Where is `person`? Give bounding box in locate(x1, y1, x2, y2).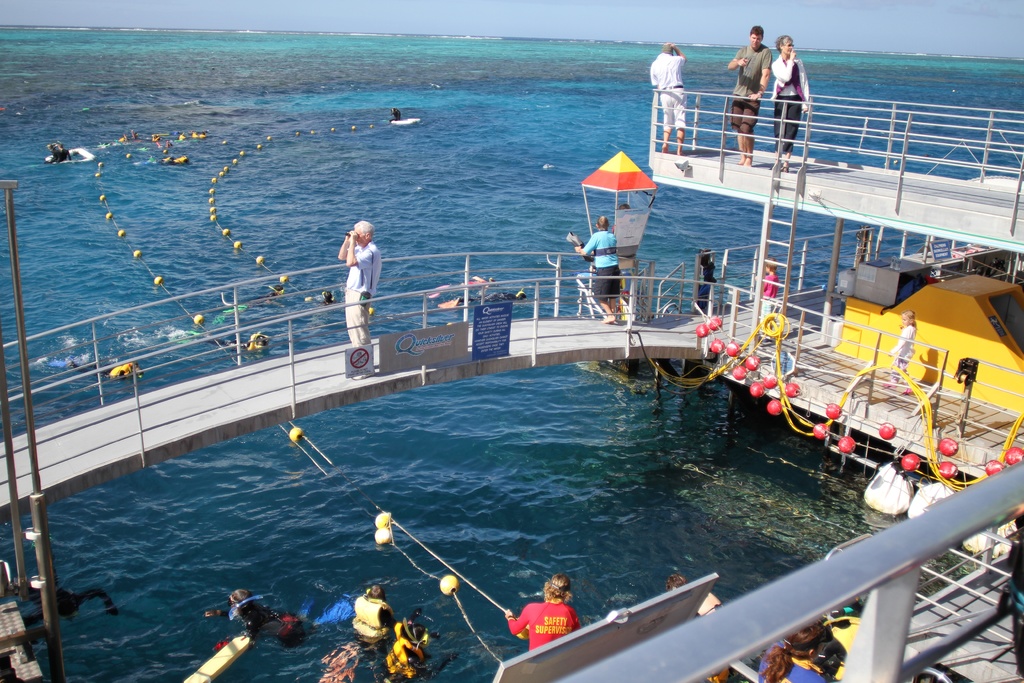
locate(750, 618, 833, 682).
